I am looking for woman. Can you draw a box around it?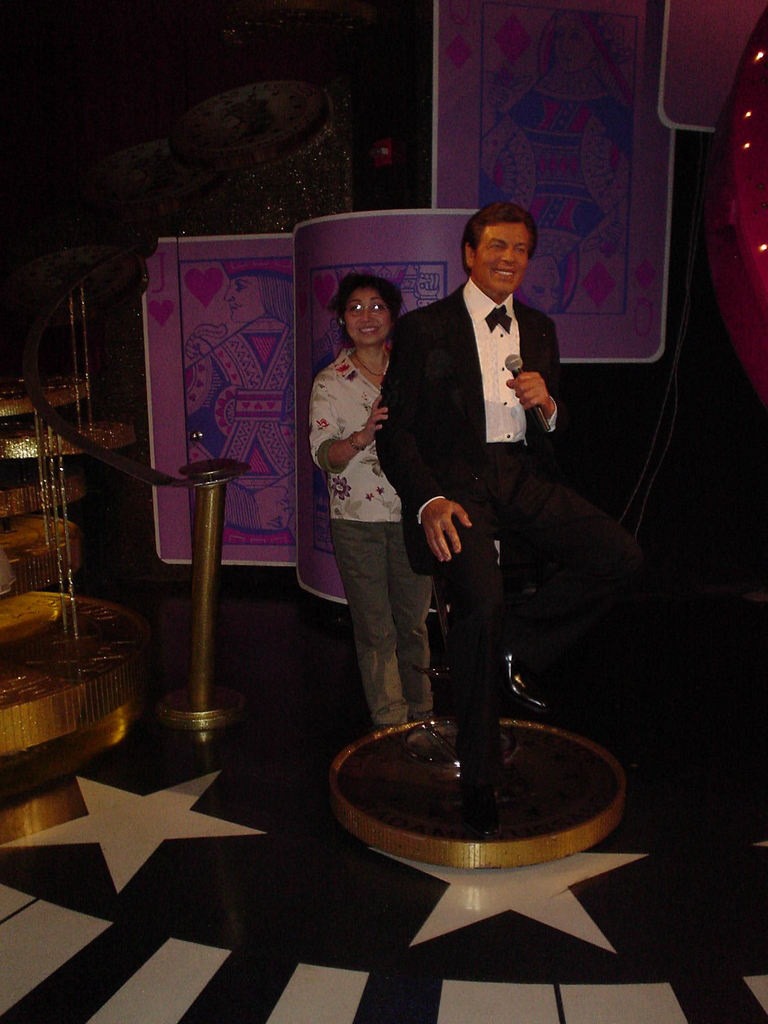
Sure, the bounding box is x1=307, y1=273, x2=431, y2=724.
